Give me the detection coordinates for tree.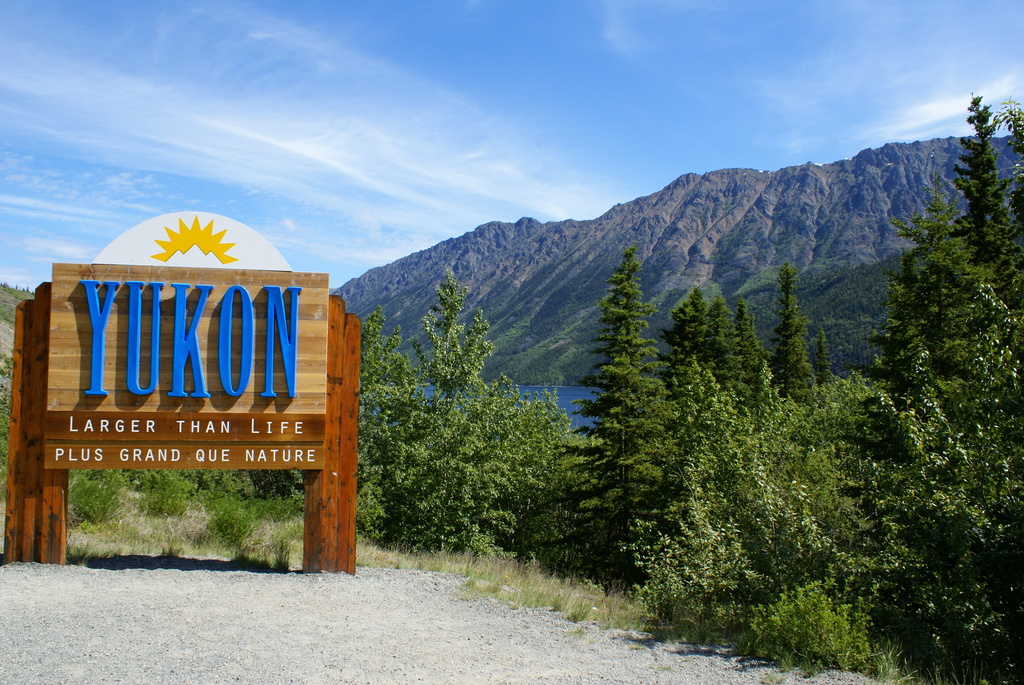
bbox=[662, 292, 776, 426].
